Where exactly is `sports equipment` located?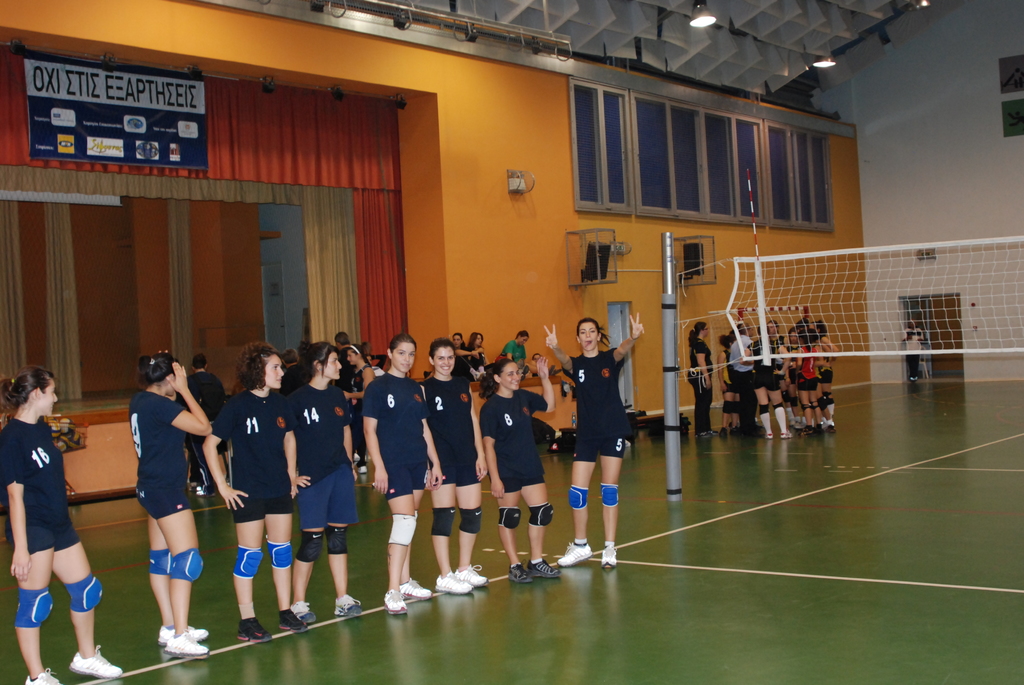
Its bounding box is {"x1": 164, "y1": 635, "x2": 209, "y2": 656}.
